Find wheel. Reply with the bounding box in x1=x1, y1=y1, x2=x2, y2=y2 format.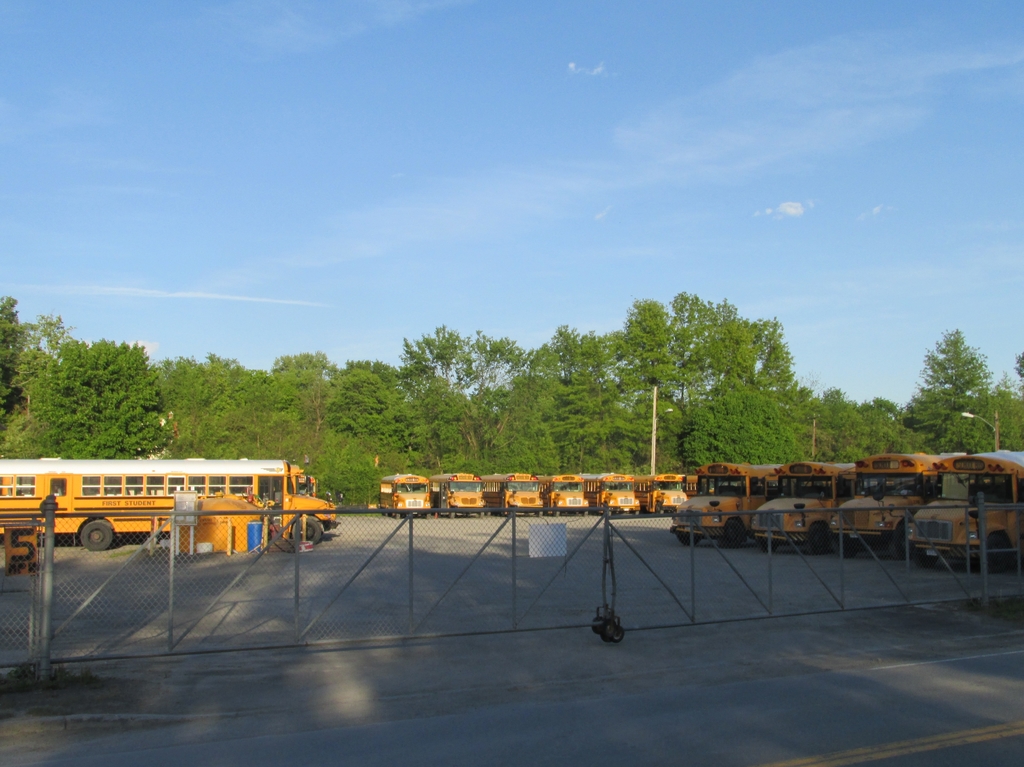
x1=888, y1=525, x2=902, y2=557.
